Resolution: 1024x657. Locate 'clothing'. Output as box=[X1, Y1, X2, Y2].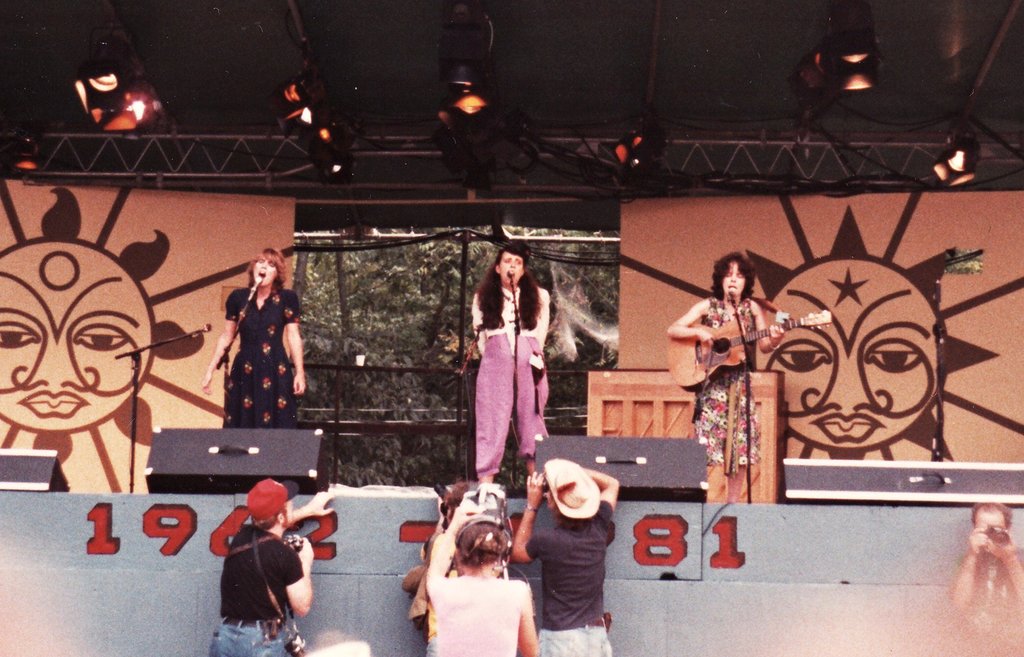
box=[472, 282, 548, 480].
